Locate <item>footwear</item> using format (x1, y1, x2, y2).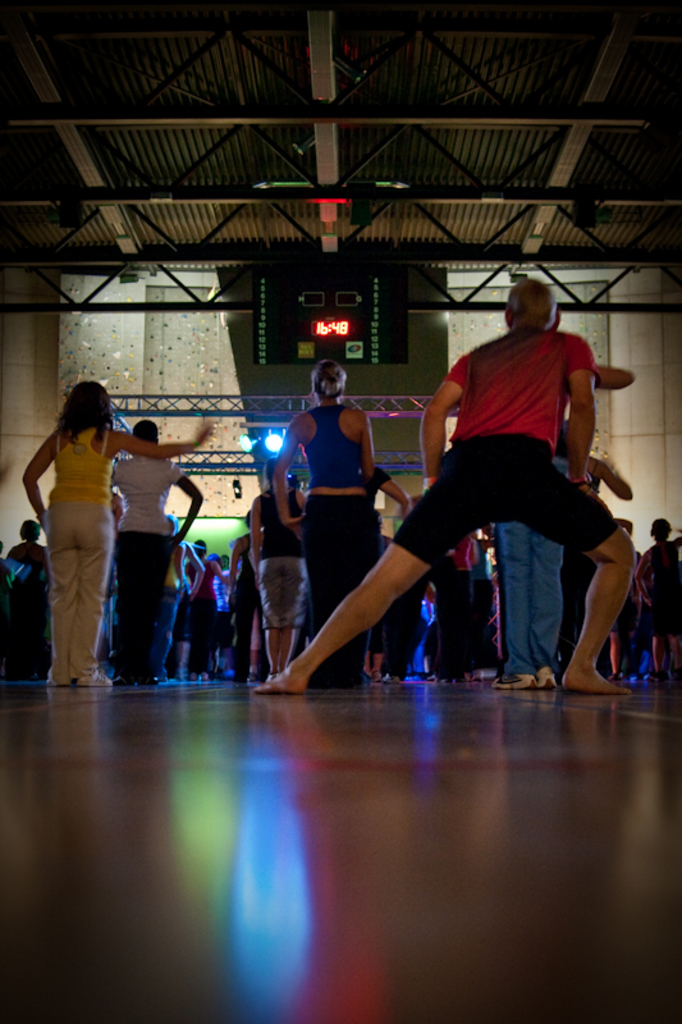
(539, 659, 554, 691).
